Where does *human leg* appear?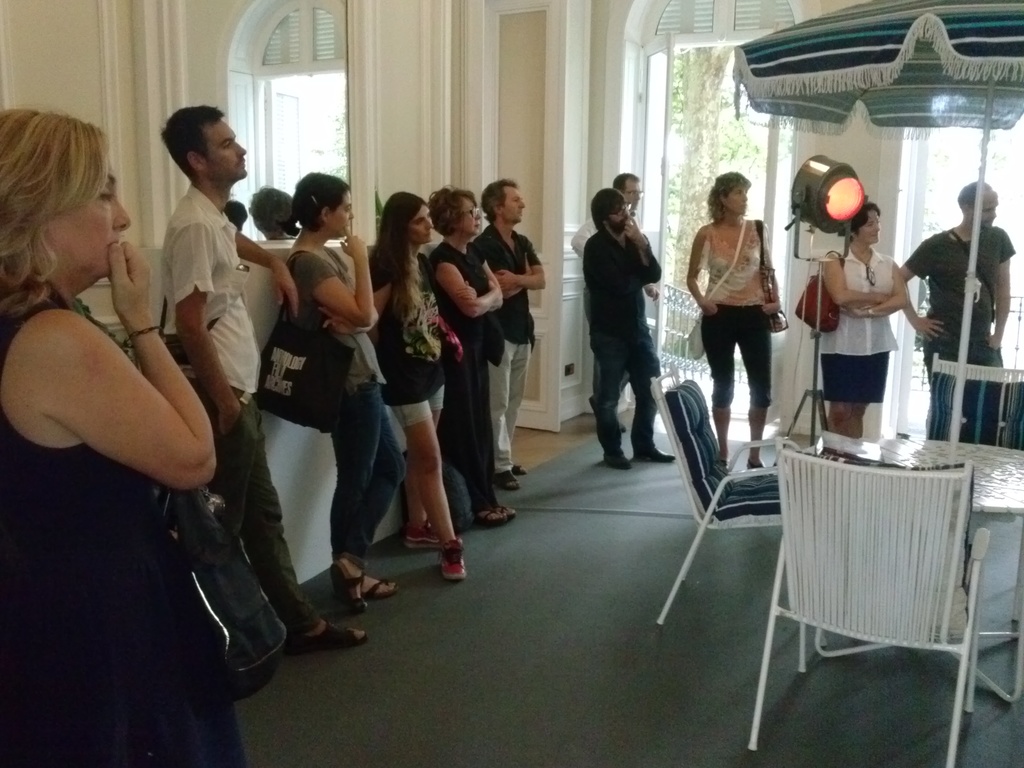
Appears at <region>698, 303, 737, 456</region>.
